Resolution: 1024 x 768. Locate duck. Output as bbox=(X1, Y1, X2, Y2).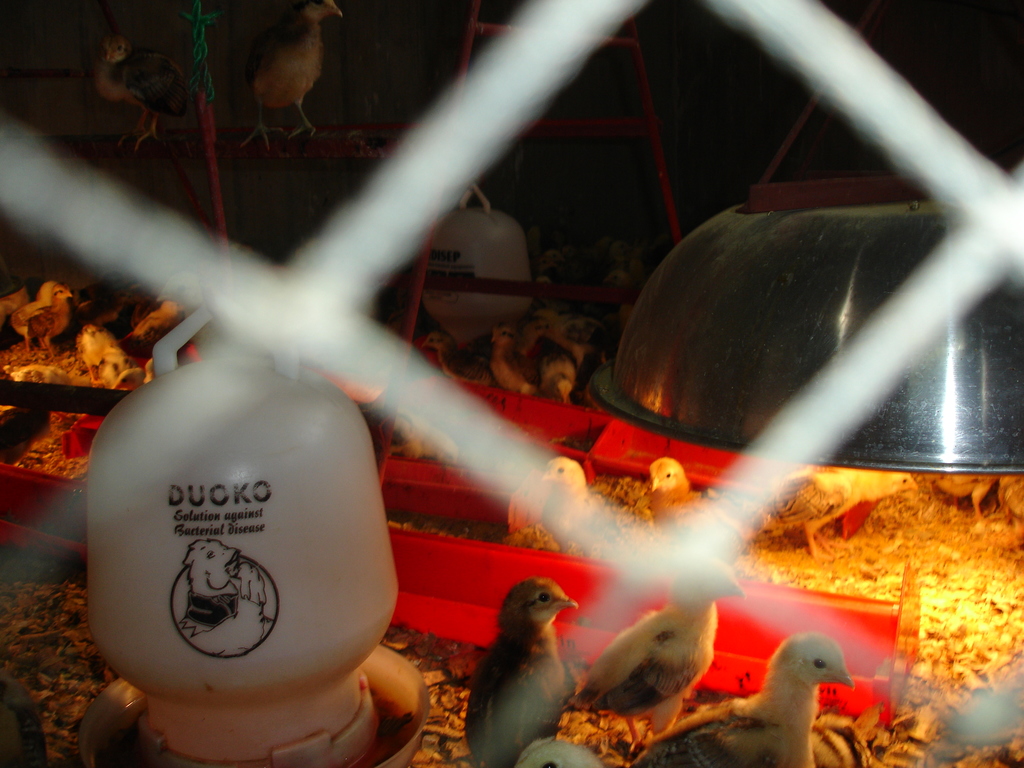
bbox=(544, 450, 639, 600).
